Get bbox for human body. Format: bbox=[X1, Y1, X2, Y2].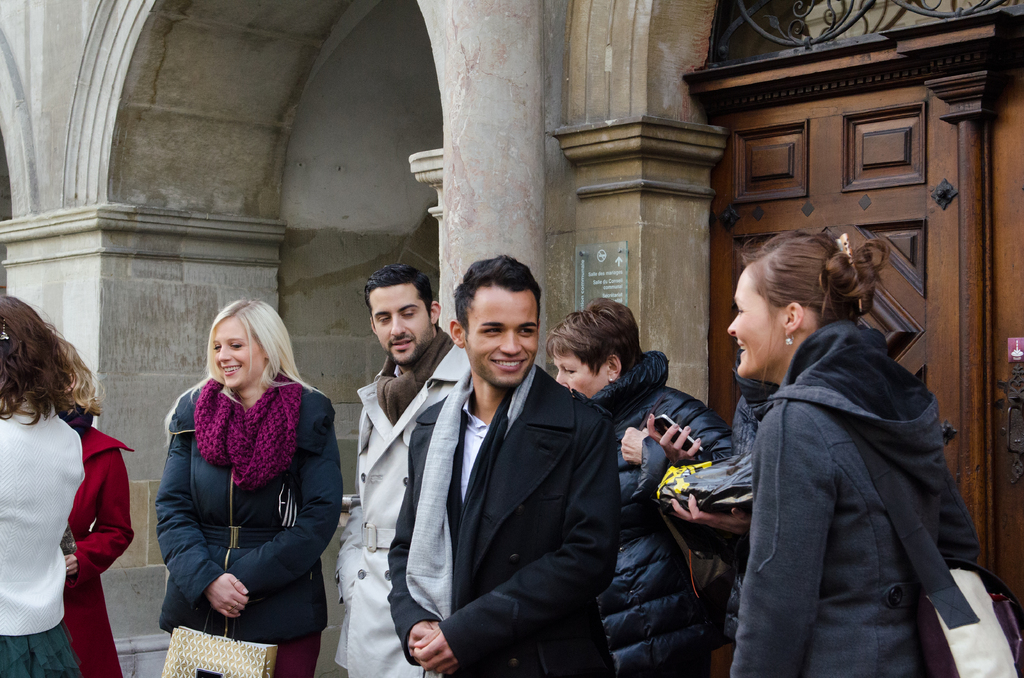
bbox=[728, 323, 993, 677].
